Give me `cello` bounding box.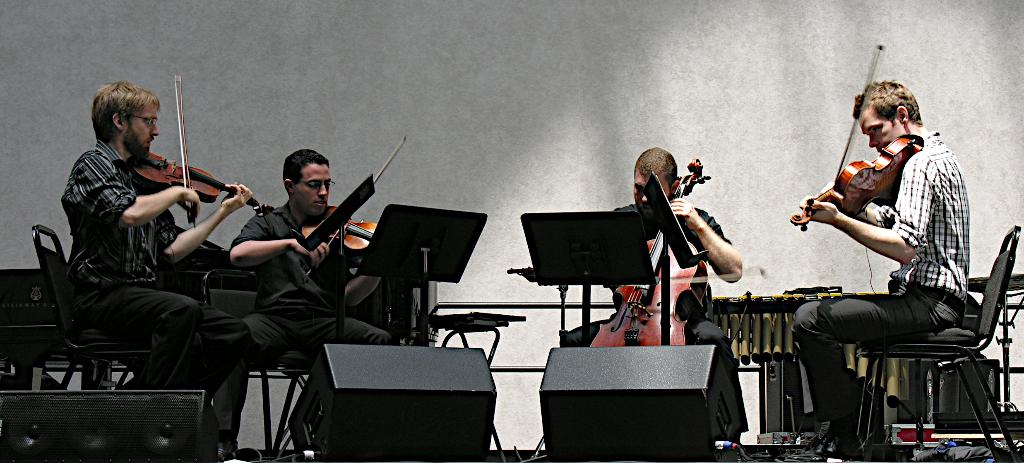
<box>134,74,264,227</box>.
